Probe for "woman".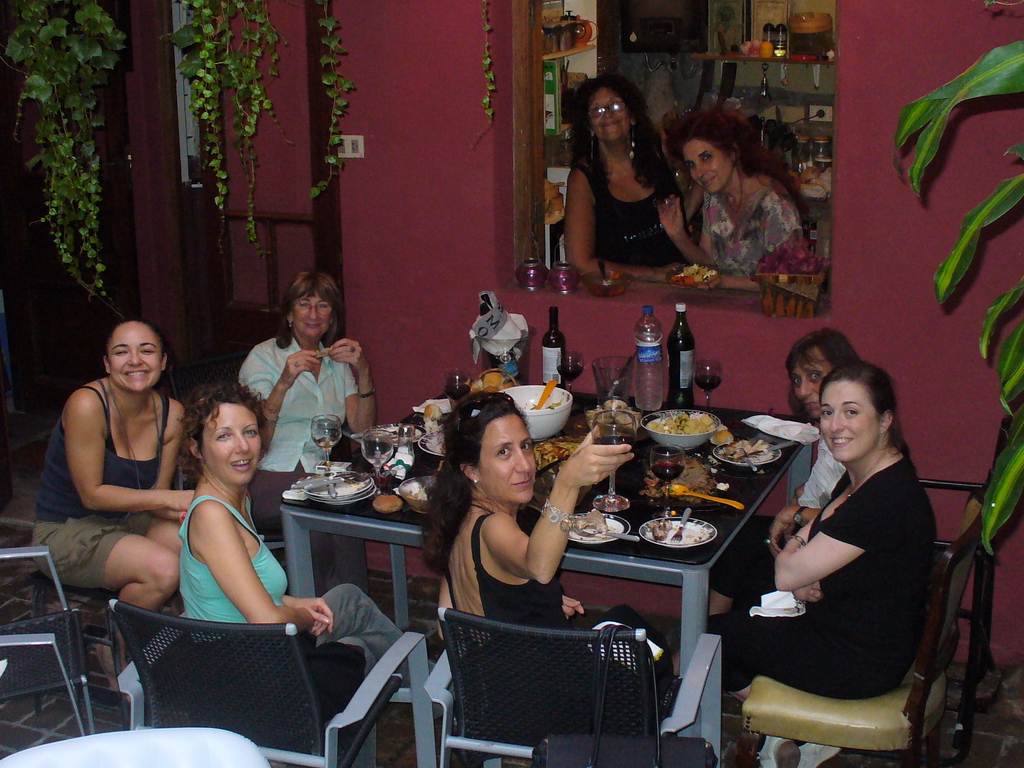
Probe result: bbox(236, 273, 376, 594).
